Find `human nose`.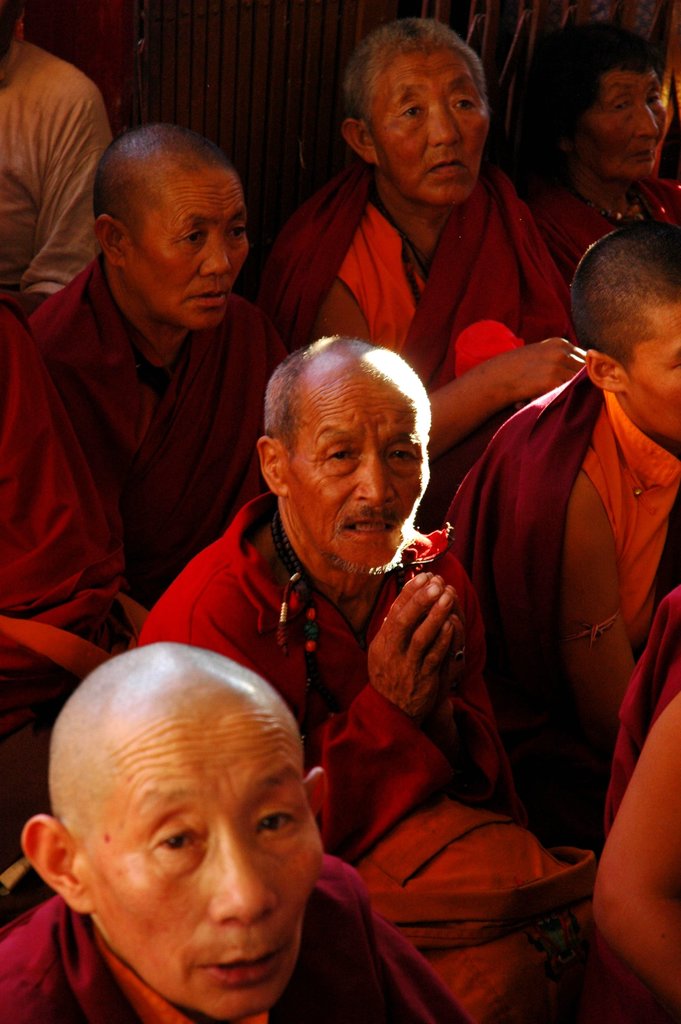
x1=425 y1=101 x2=466 y2=147.
